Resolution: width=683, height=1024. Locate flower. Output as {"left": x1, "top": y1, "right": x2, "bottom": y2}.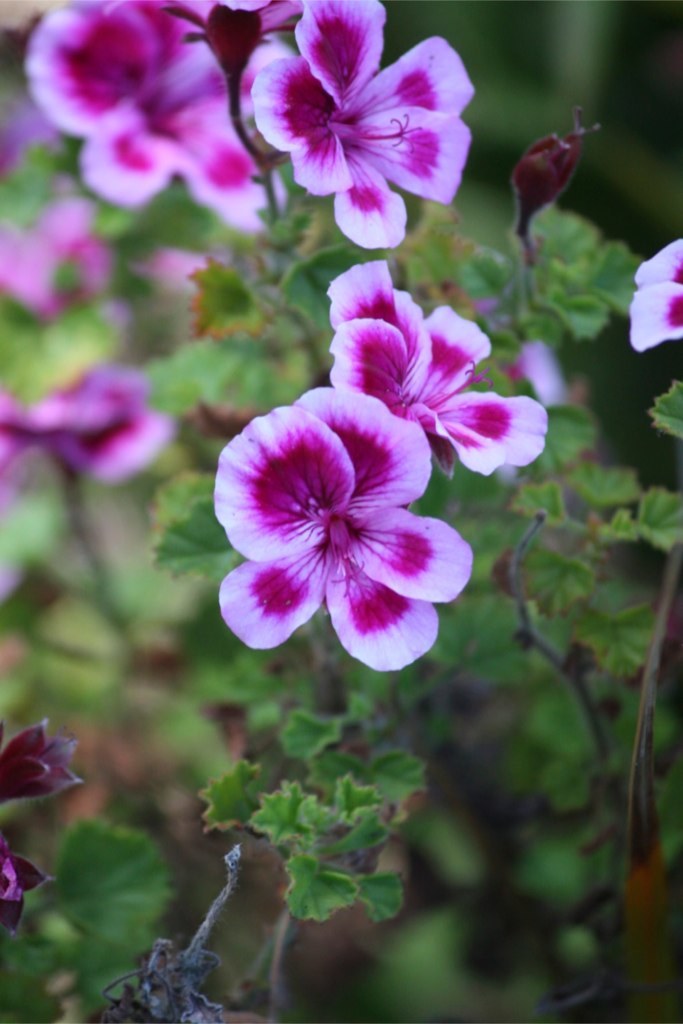
{"left": 219, "top": 381, "right": 464, "bottom": 673}.
